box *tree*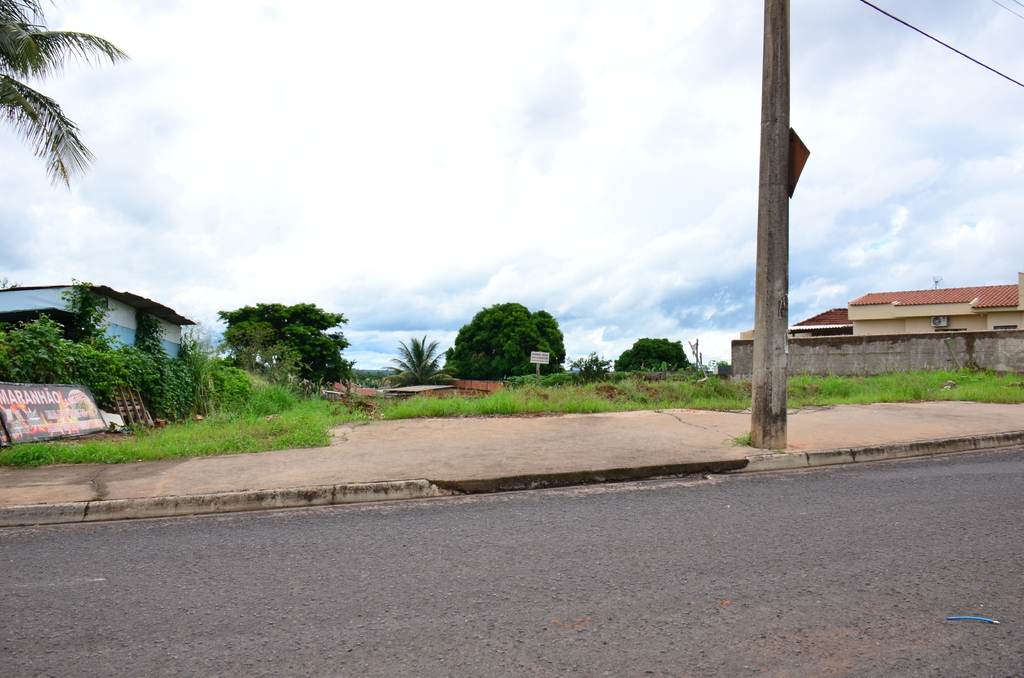
x1=447, y1=304, x2=566, y2=380
